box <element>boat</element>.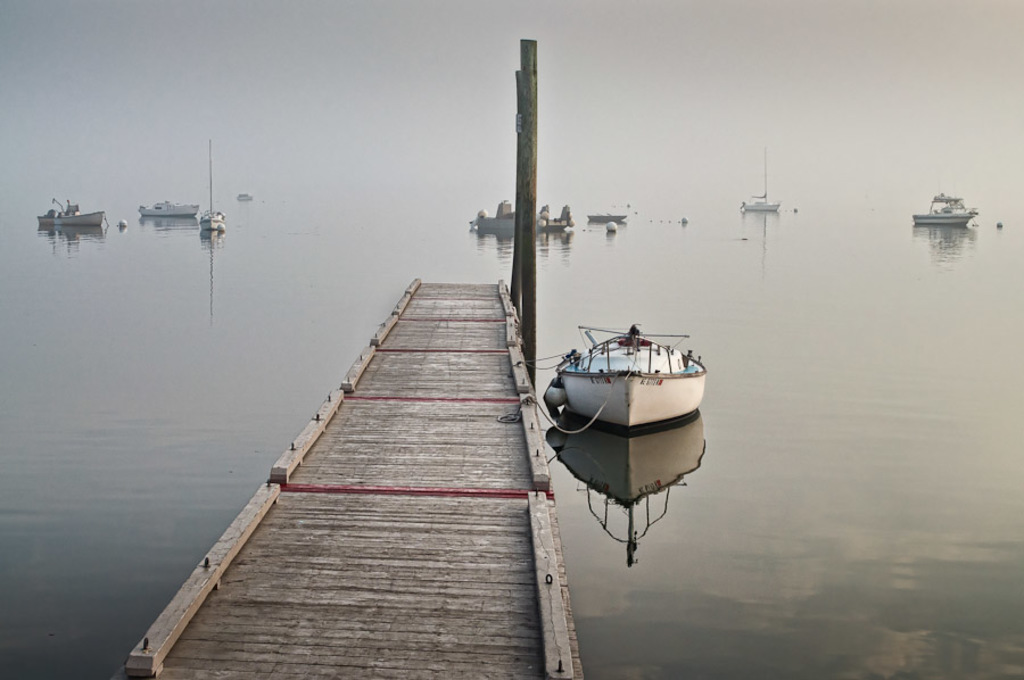
x1=33, y1=196, x2=113, y2=227.
